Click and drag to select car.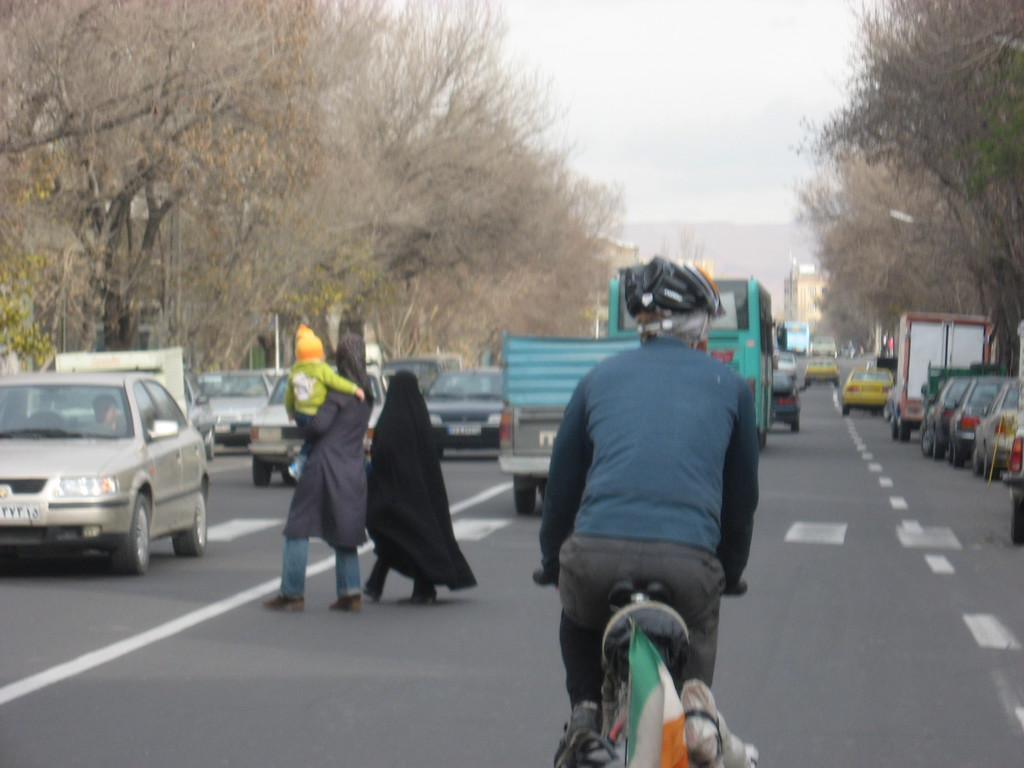
Selection: bbox(244, 364, 391, 488).
